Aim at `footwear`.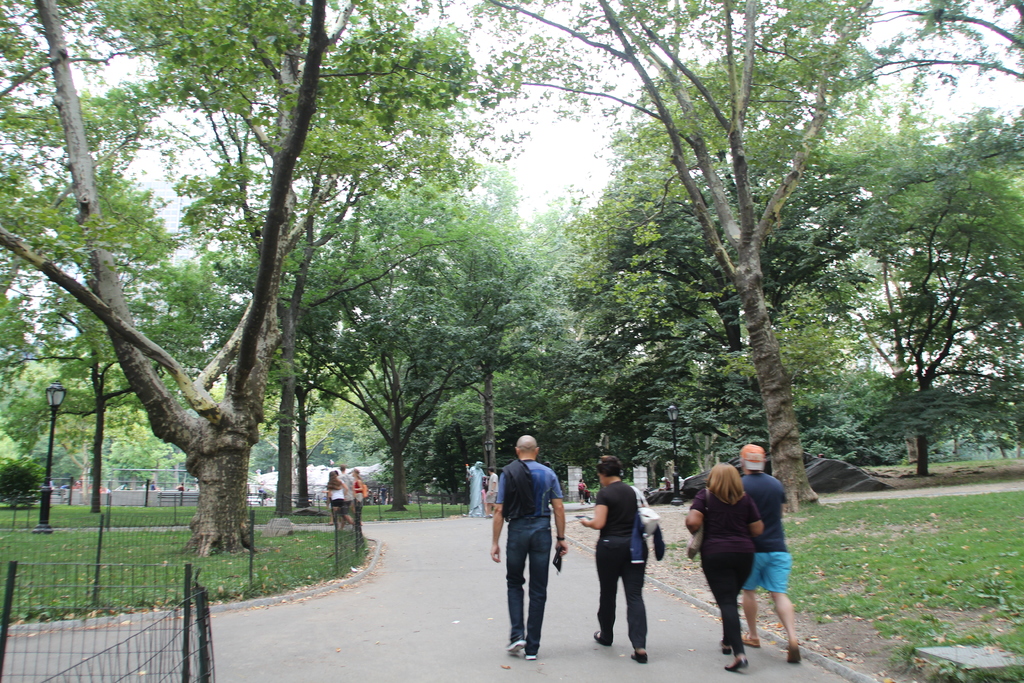
Aimed at [734,630,759,652].
